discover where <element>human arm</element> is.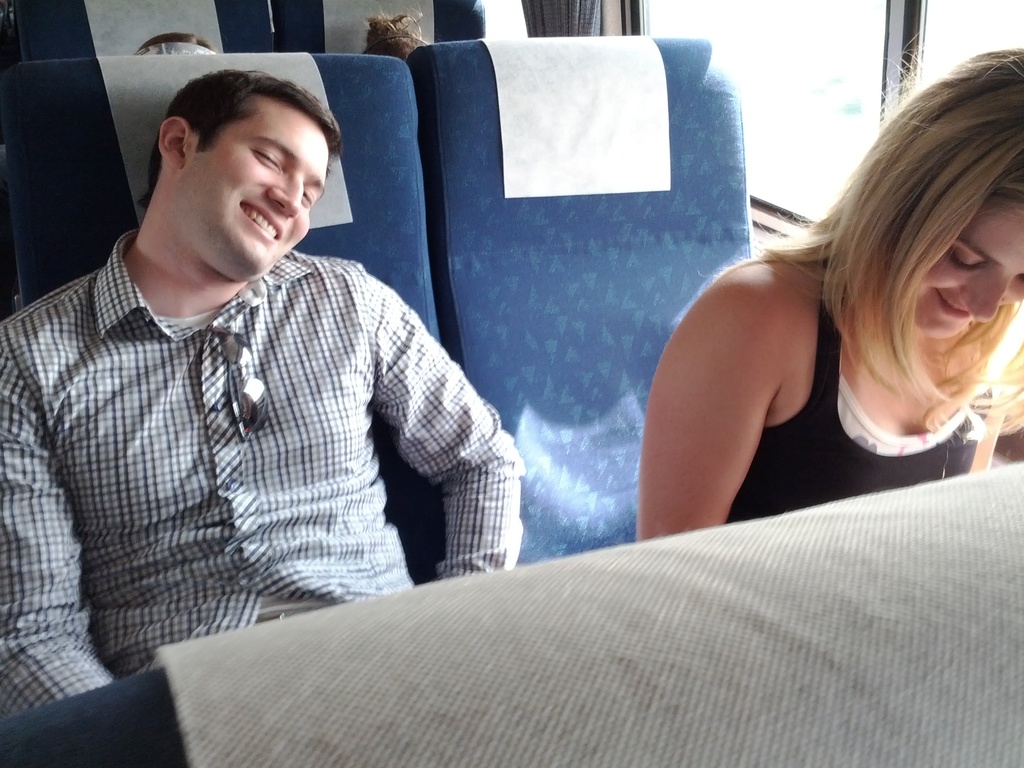
Discovered at (0,328,118,714).
